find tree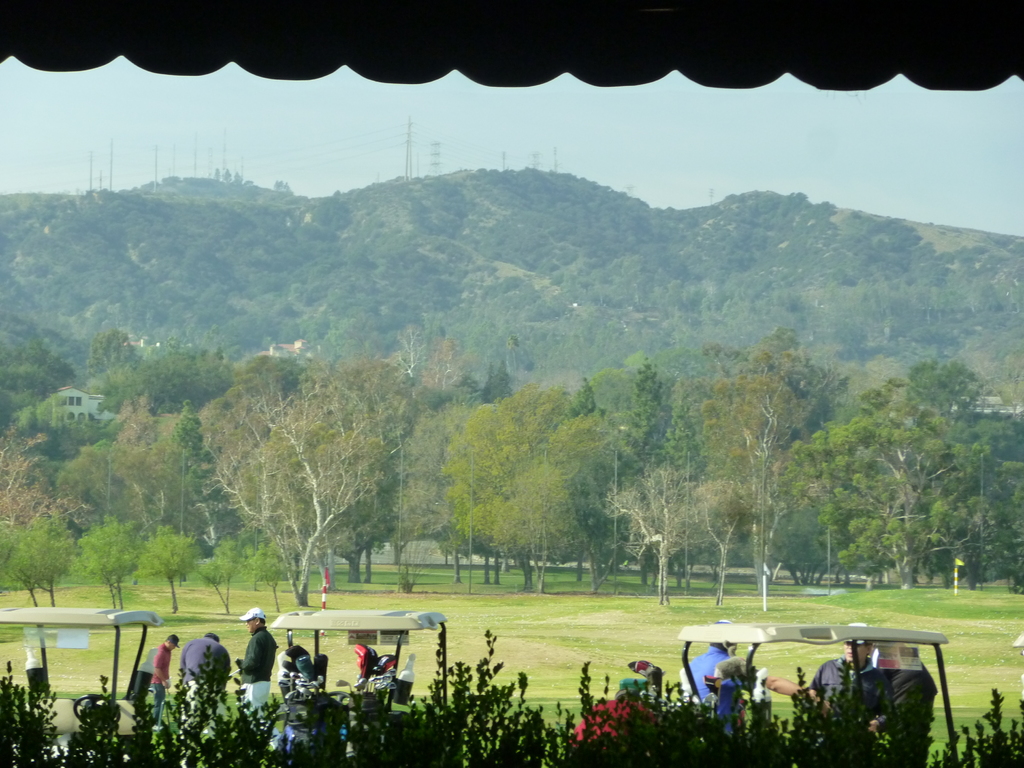
0,322,118,523
